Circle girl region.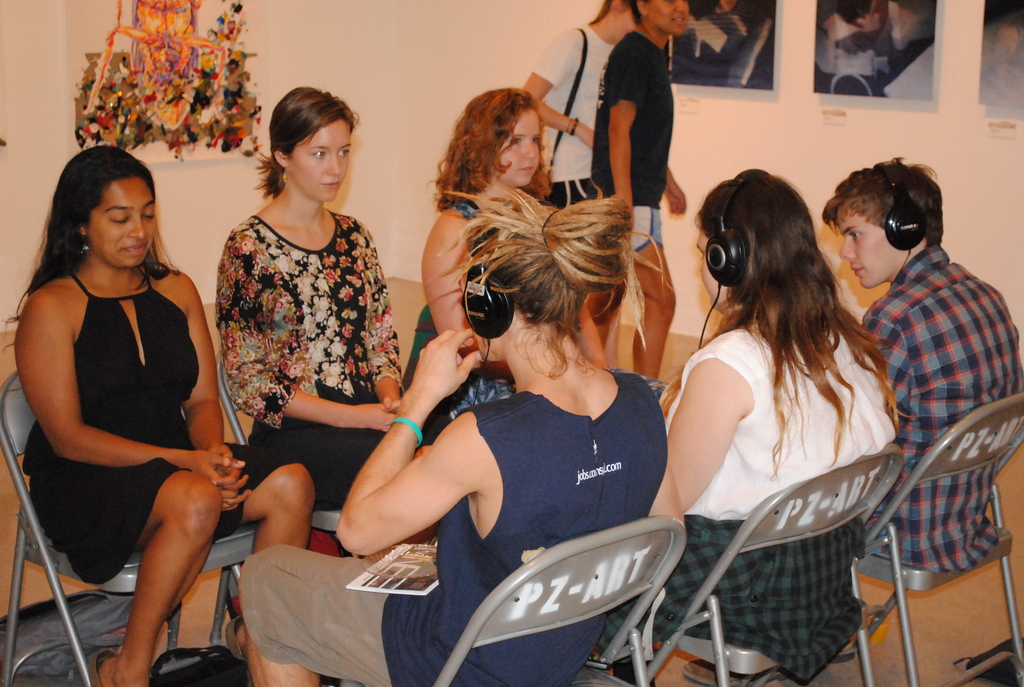
Region: l=215, t=86, r=401, b=508.
